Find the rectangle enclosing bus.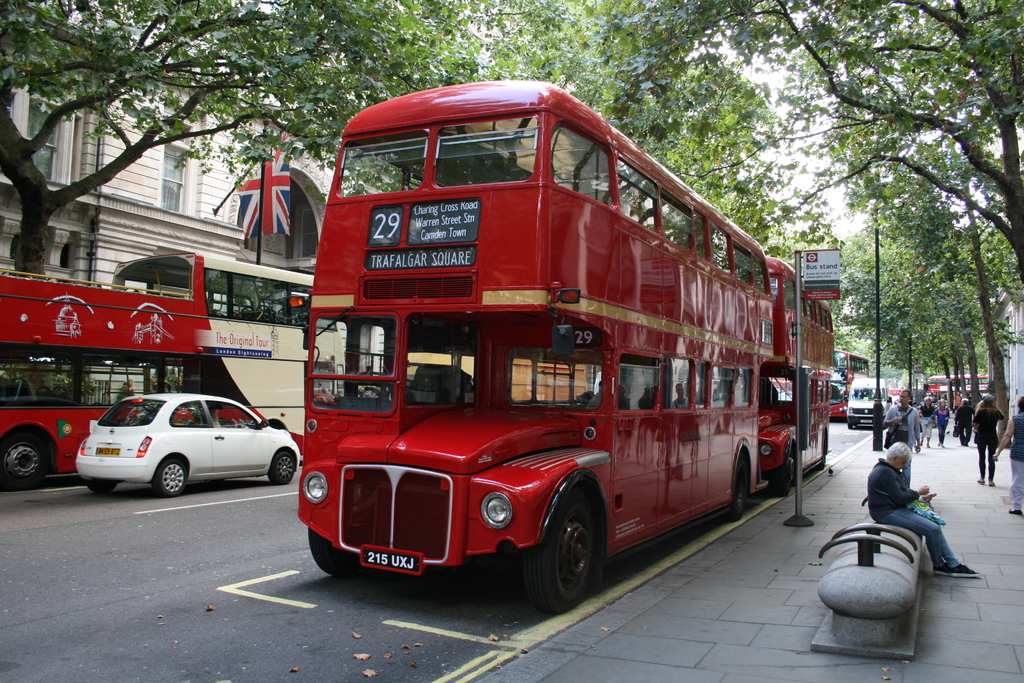
0:252:351:488.
